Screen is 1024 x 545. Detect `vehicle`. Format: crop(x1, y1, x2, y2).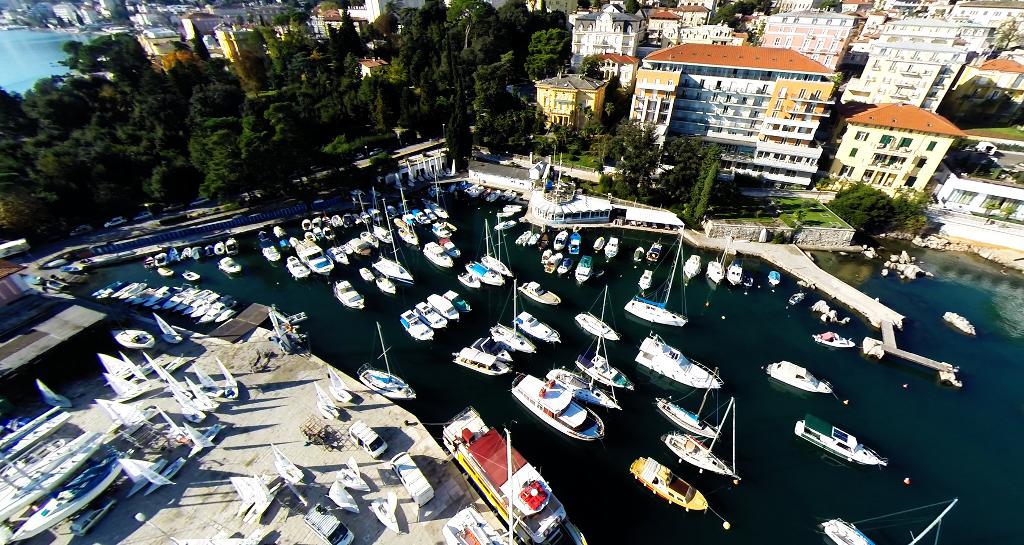
crop(580, 286, 622, 338).
